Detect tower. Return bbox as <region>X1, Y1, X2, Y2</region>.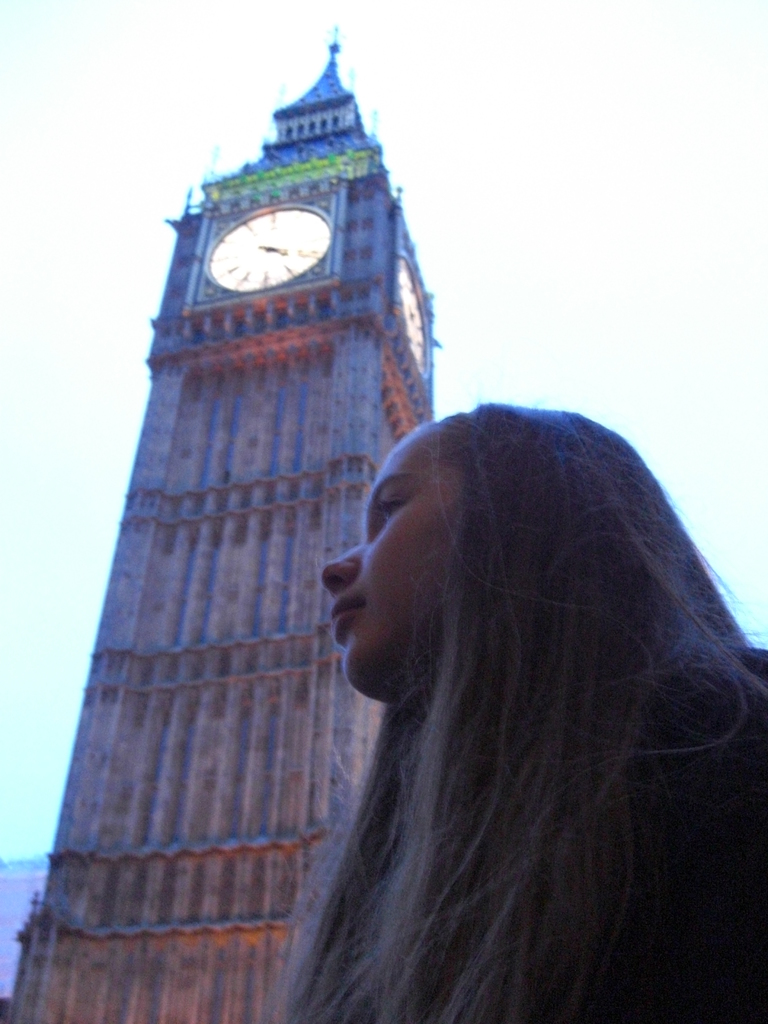
<region>63, 0, 517, 972</region>.
